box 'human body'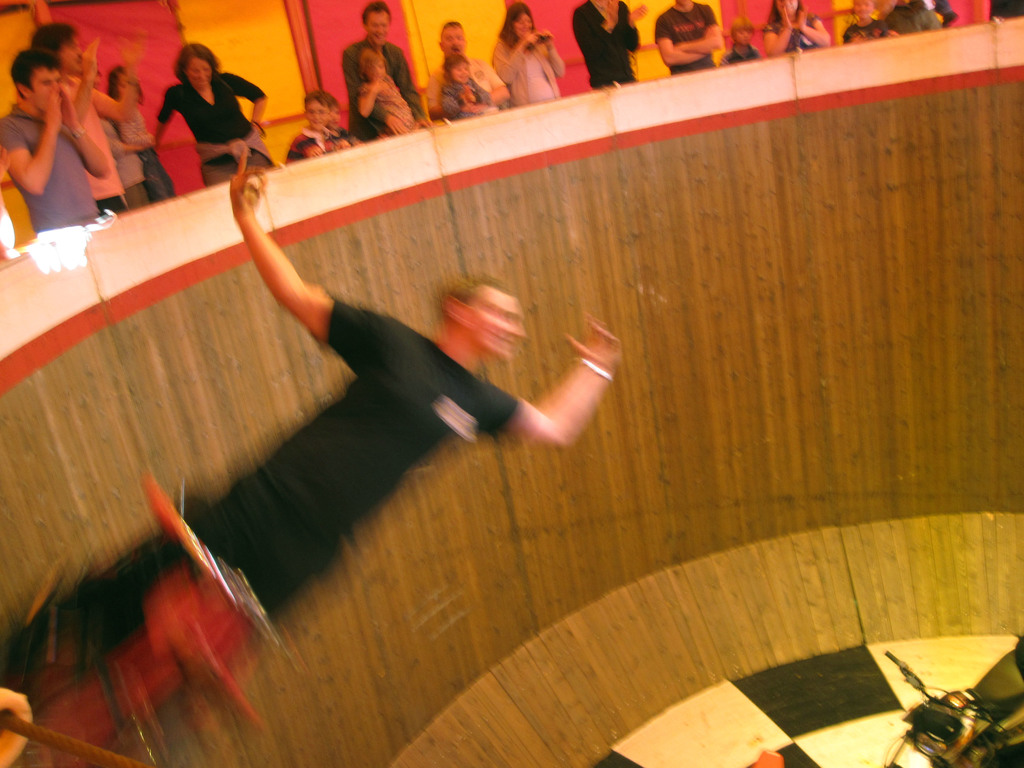
rect(30, 13, 132, 237)
